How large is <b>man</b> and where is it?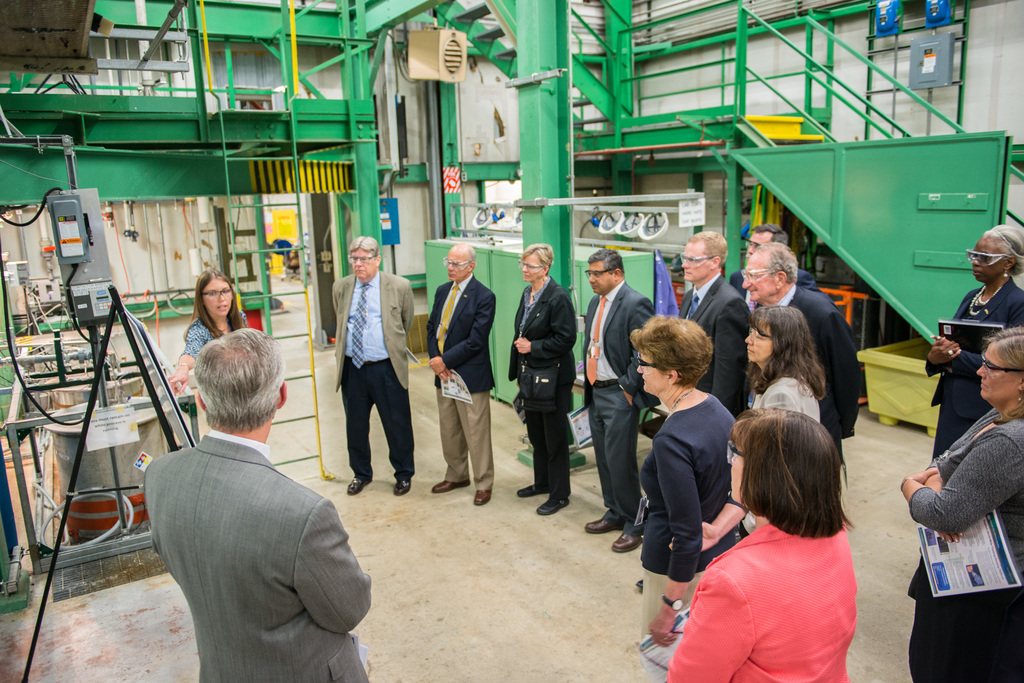
Bounding box: bbox(583, 251, 653, 553).
